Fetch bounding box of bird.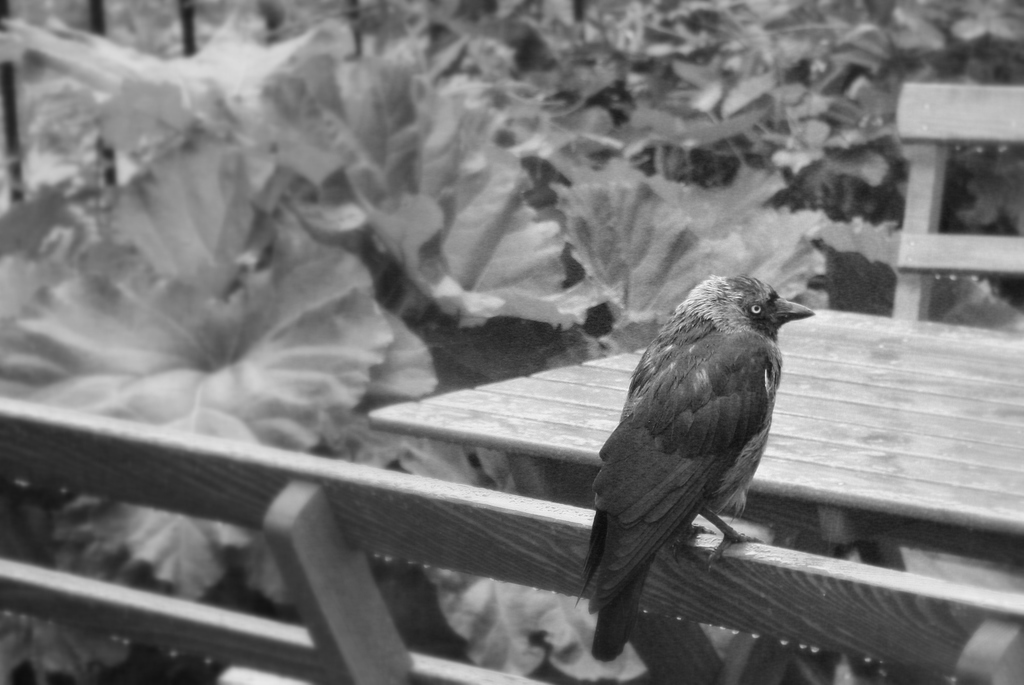
Bbox: box(576, 277, 819, 676).
